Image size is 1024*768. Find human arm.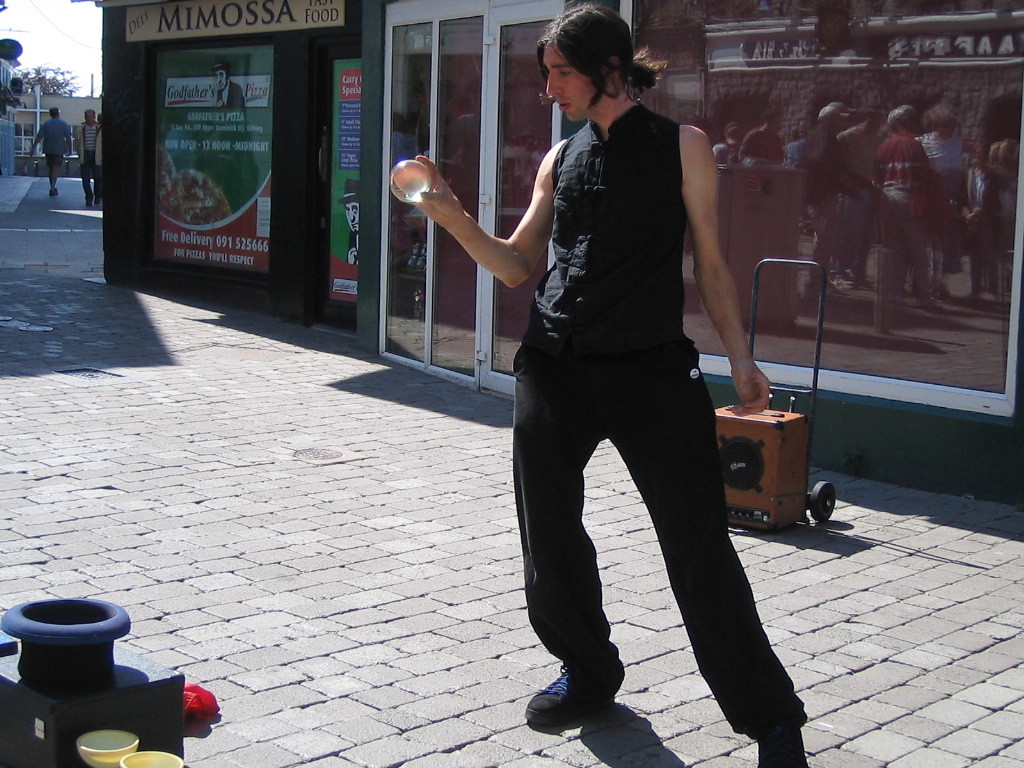
box(674, 121, 778, 413).
